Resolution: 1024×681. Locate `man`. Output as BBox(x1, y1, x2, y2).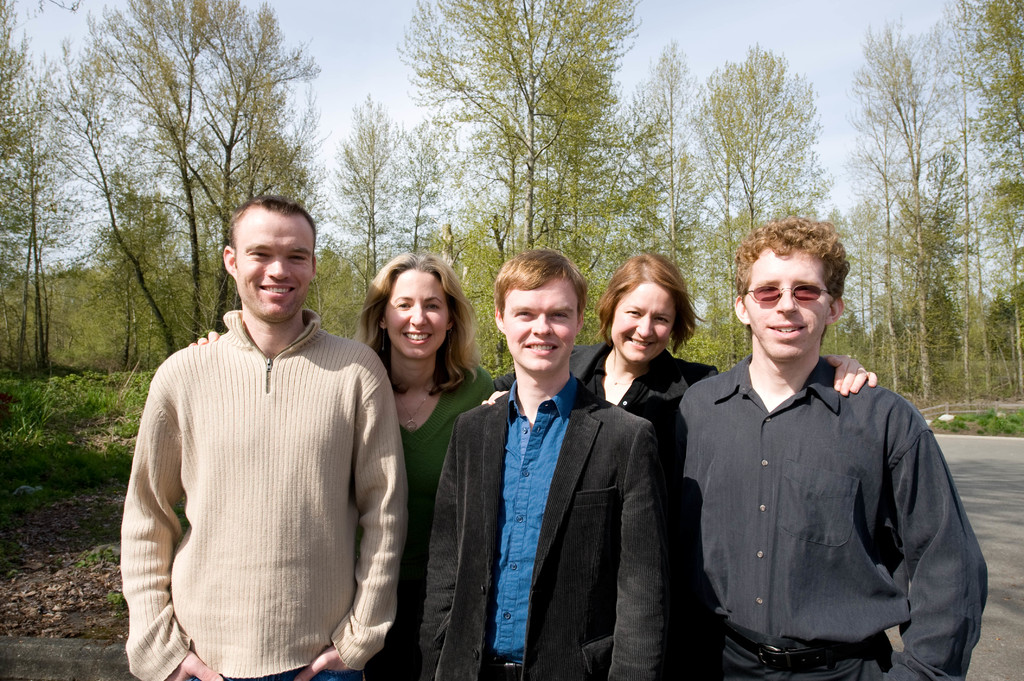
BBox(95, 194, 417, 680).
